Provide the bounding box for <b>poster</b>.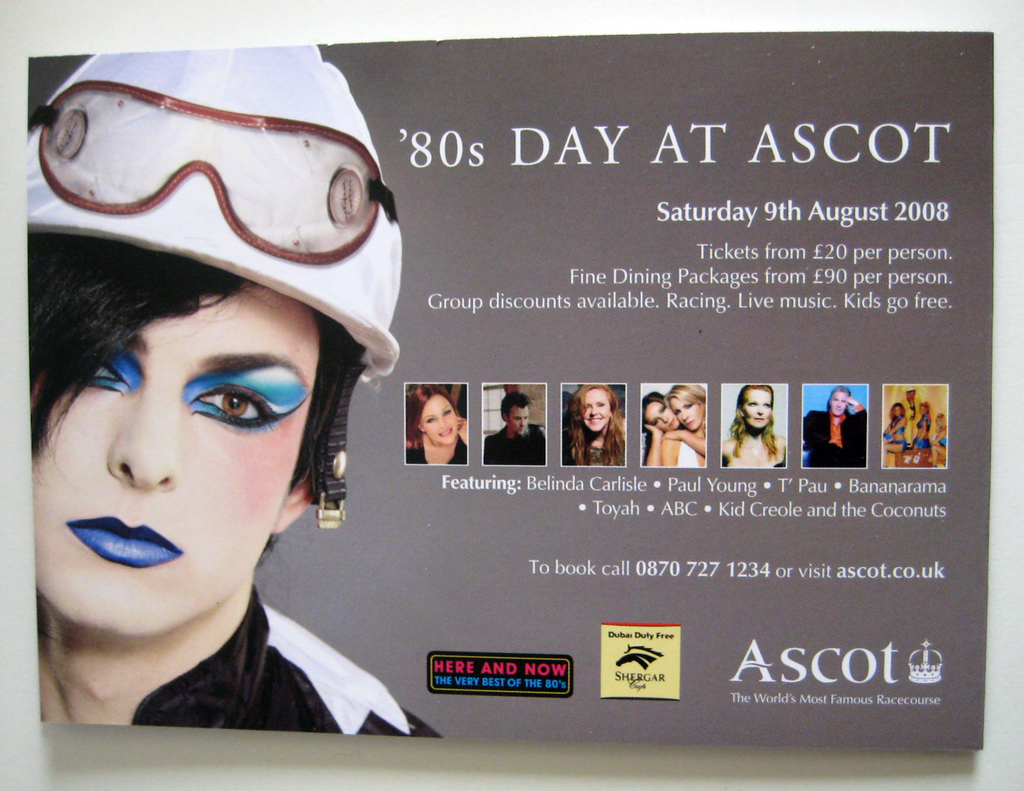
detection(29, 35, 992, 751).
